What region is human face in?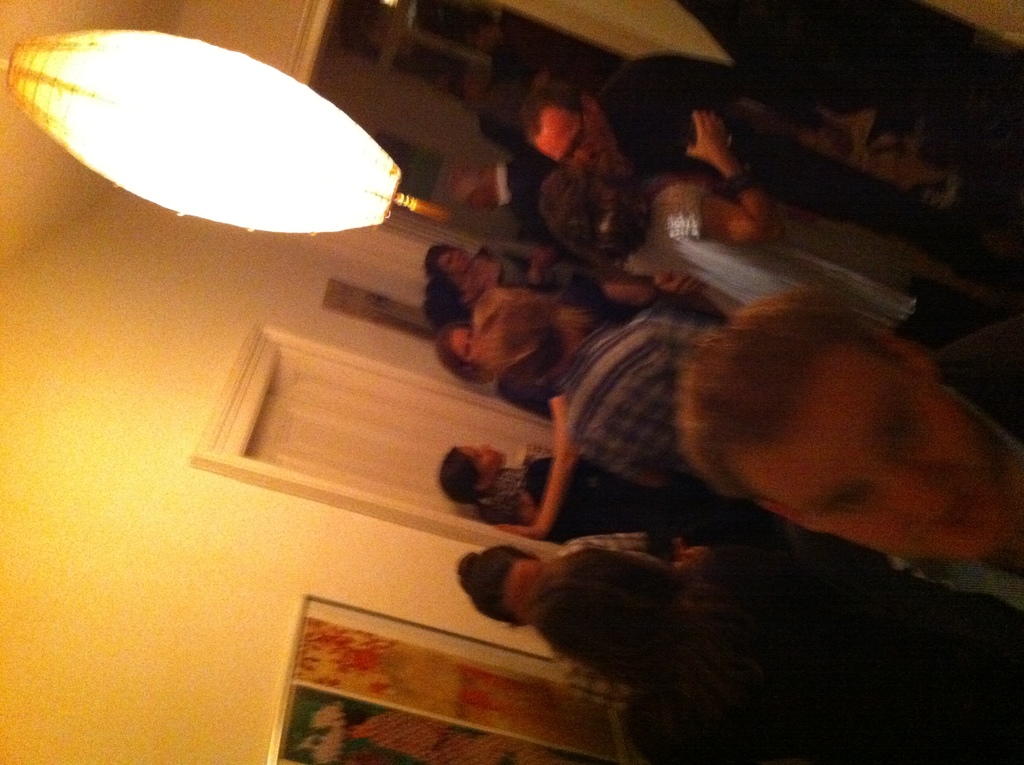
460, 442, 508, 476.
